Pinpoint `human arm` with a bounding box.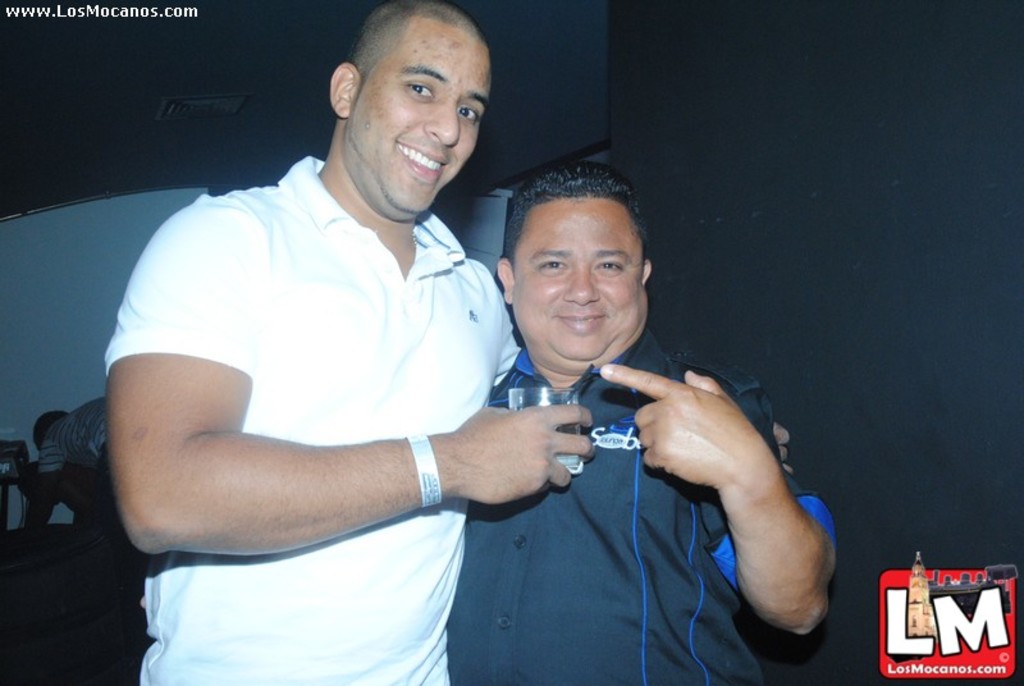
l=630, t=378, r=845, b=667.
